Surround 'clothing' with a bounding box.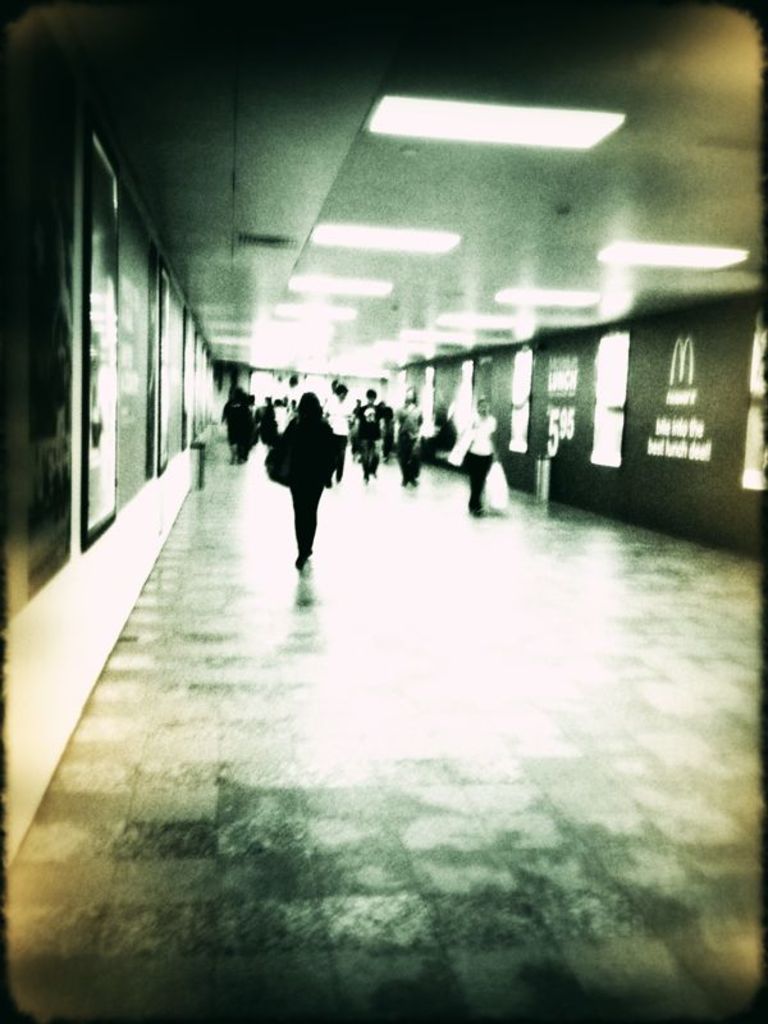
box(306, 392, 342, 490).
